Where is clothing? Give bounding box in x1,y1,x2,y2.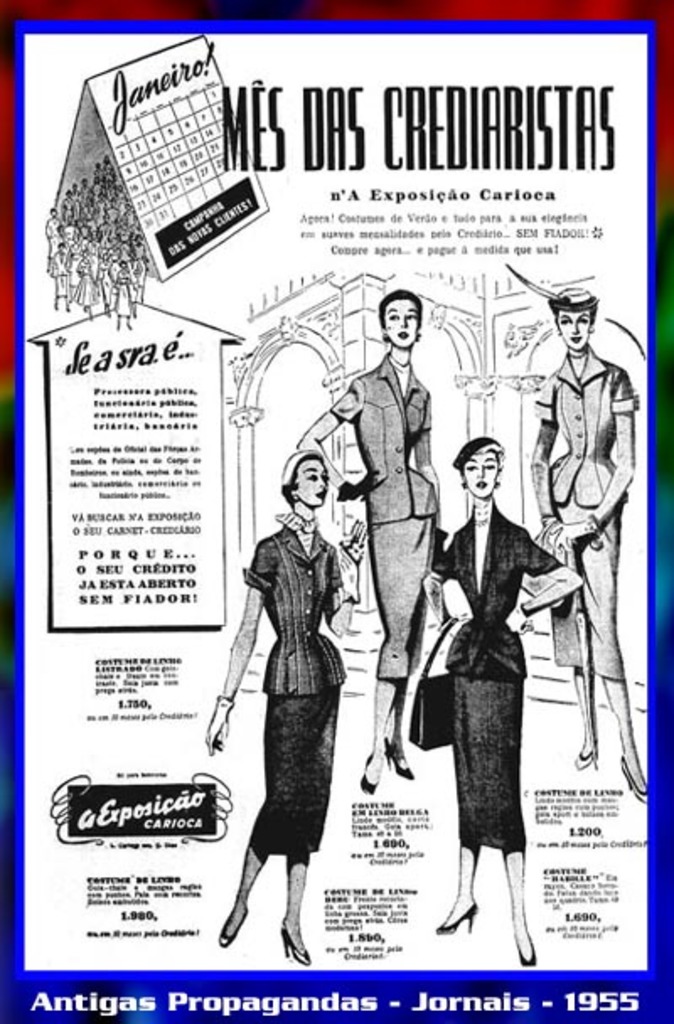
531,345,637,682.
